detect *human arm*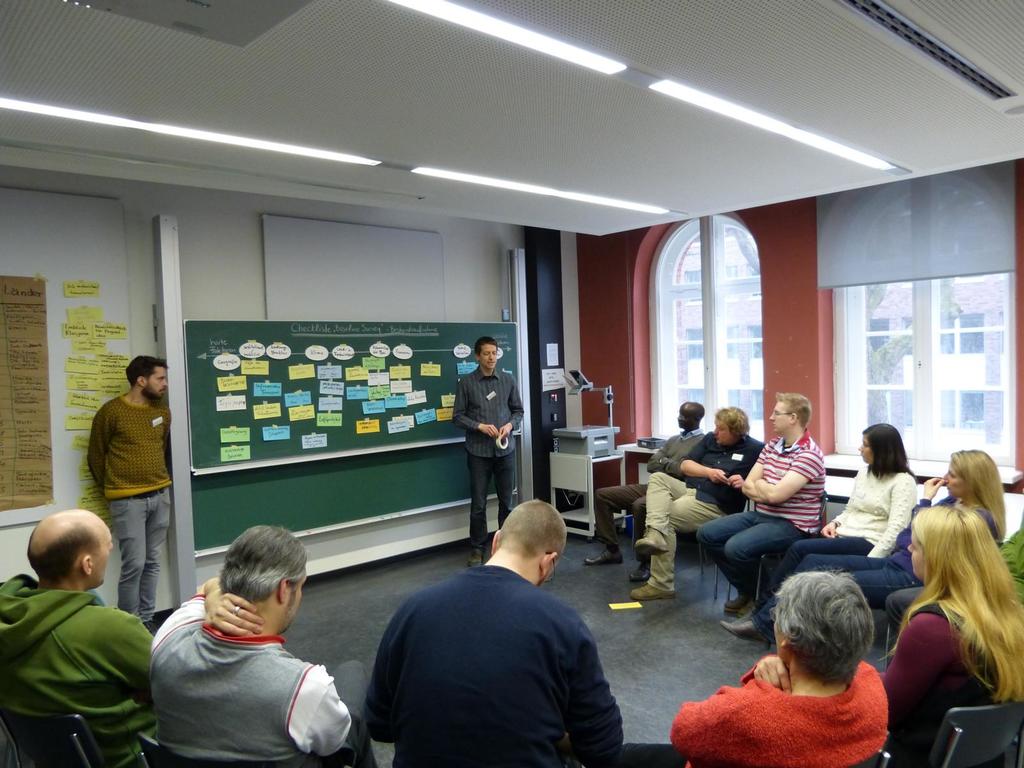
rect(756, 447, 817, 502)
